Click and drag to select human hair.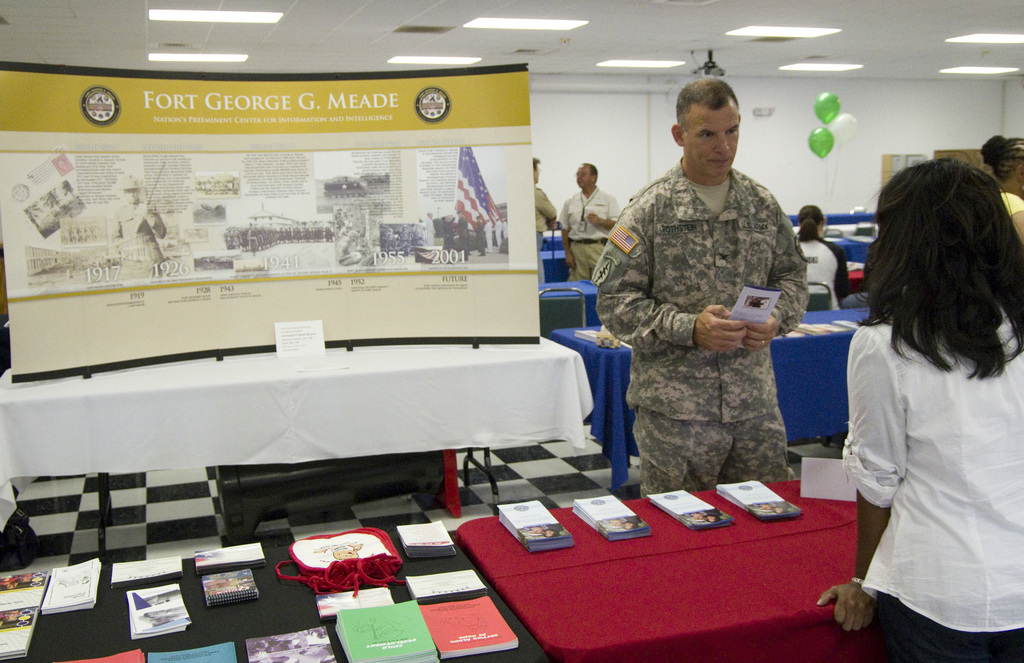
Selection: [531, 154, 541, 173].
